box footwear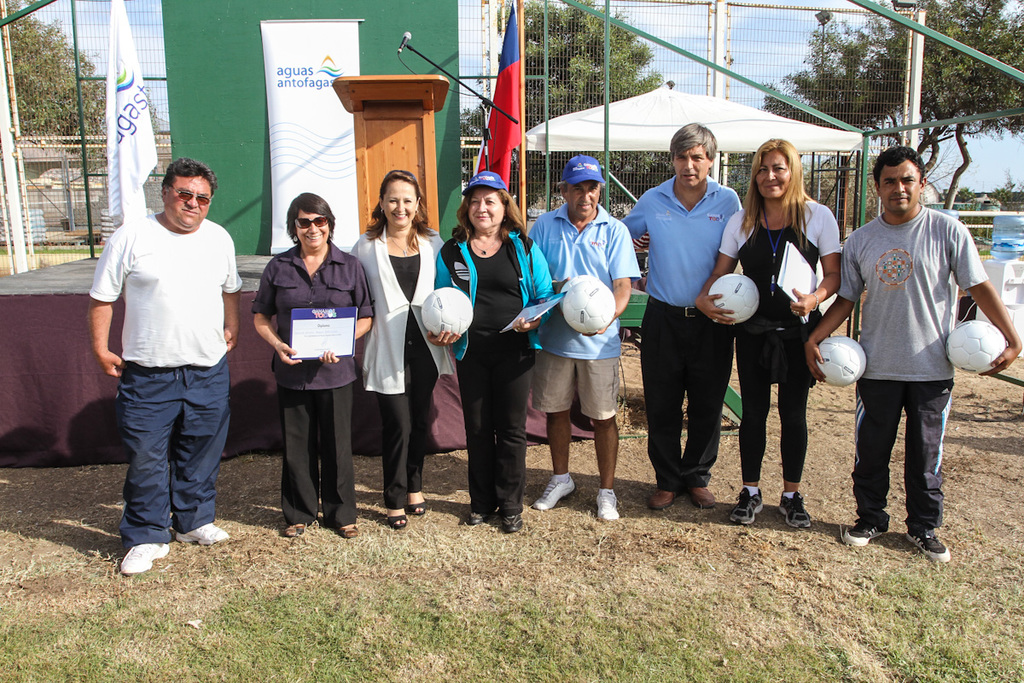
BBox(723, 482, 761, 532)
